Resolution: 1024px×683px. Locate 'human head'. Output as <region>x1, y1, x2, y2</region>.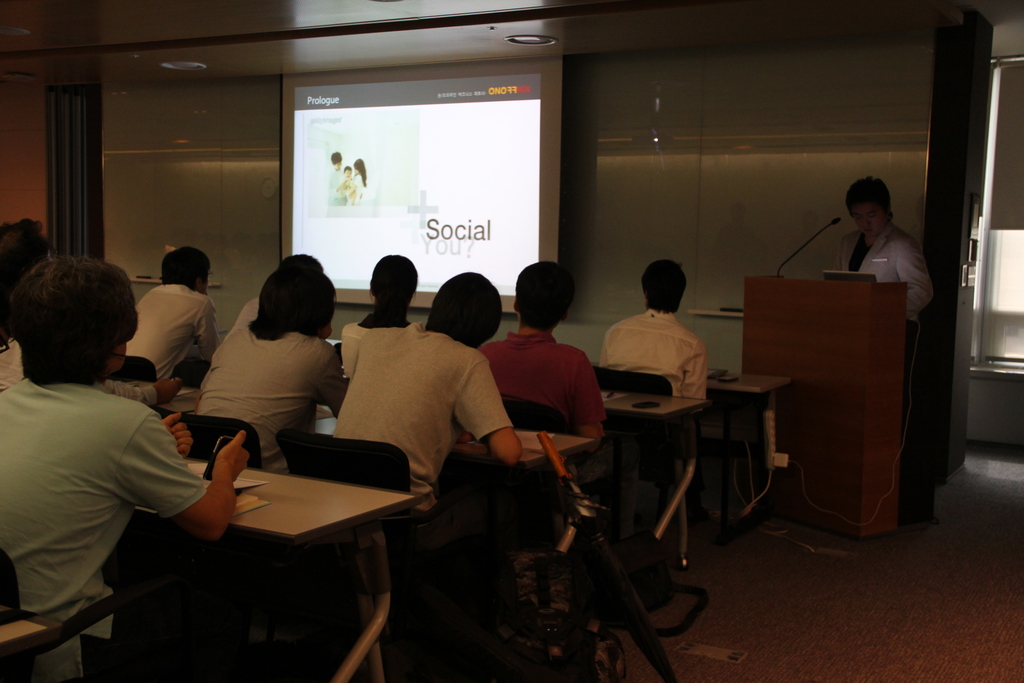
<region>644, 262, 689, 315</region>.
